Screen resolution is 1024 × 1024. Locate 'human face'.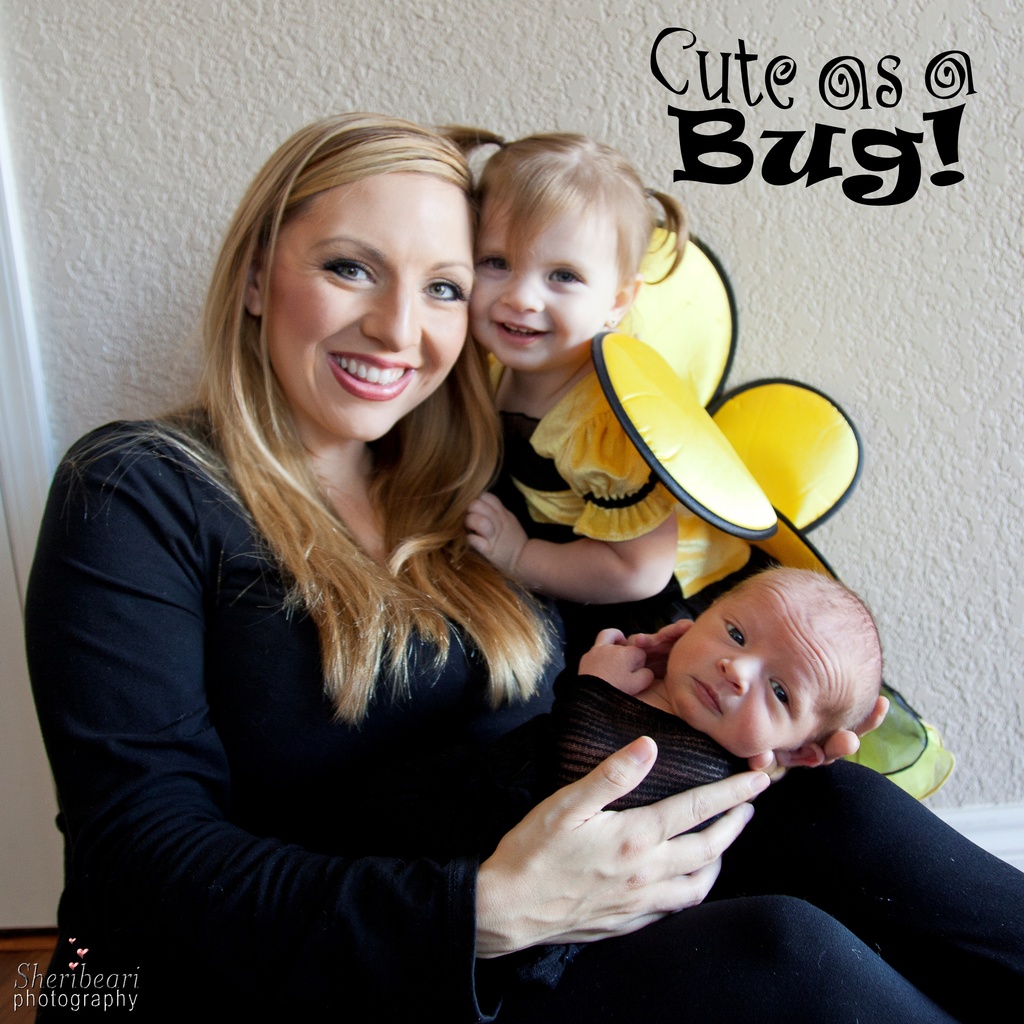
<region>266, 179, 476, 442</region>.
